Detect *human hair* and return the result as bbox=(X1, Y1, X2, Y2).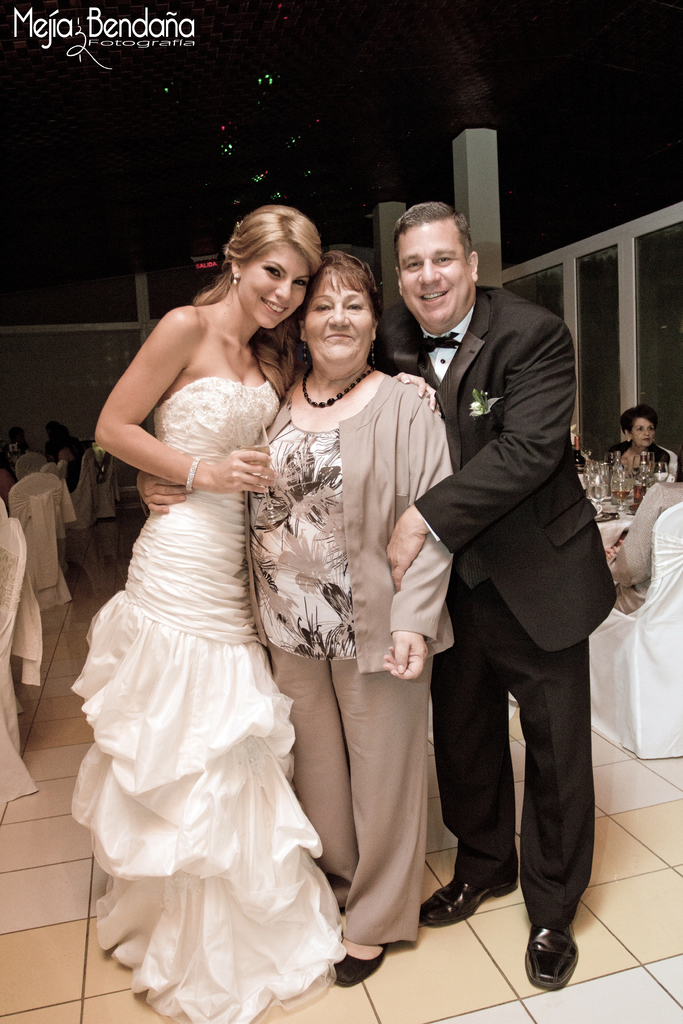
bbox=(620, 402, 659, 439).
